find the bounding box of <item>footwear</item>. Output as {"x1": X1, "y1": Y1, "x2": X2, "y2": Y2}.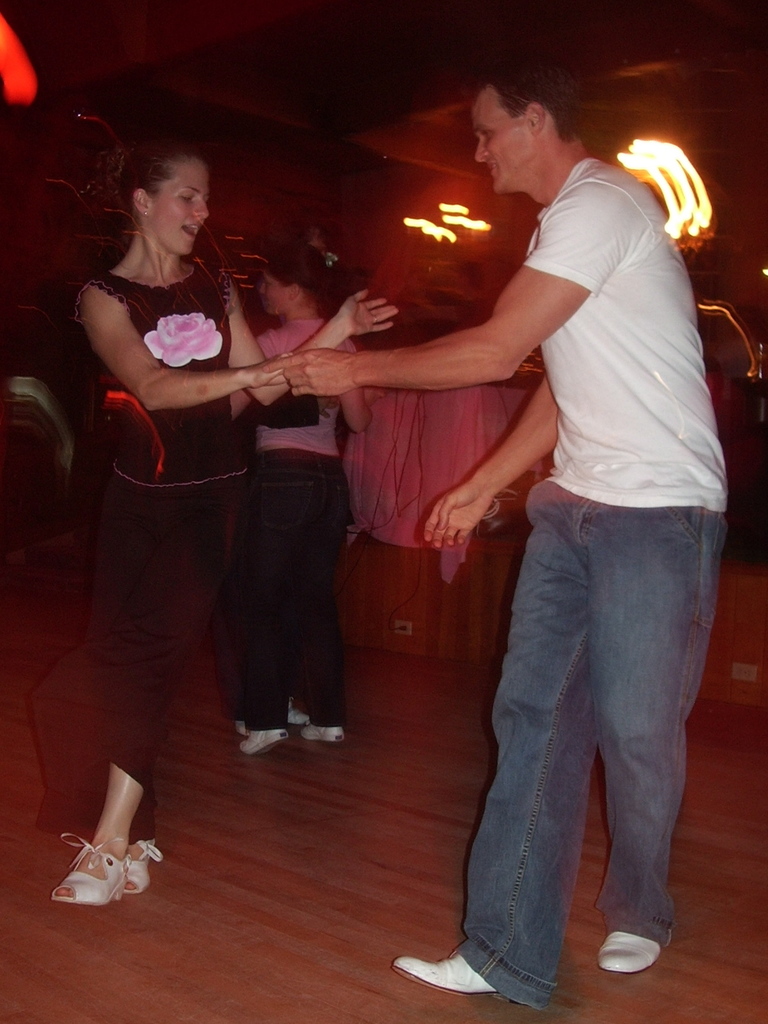
{"x1": 596, "y1": 930, "x2": 660, "y2": 973}.
